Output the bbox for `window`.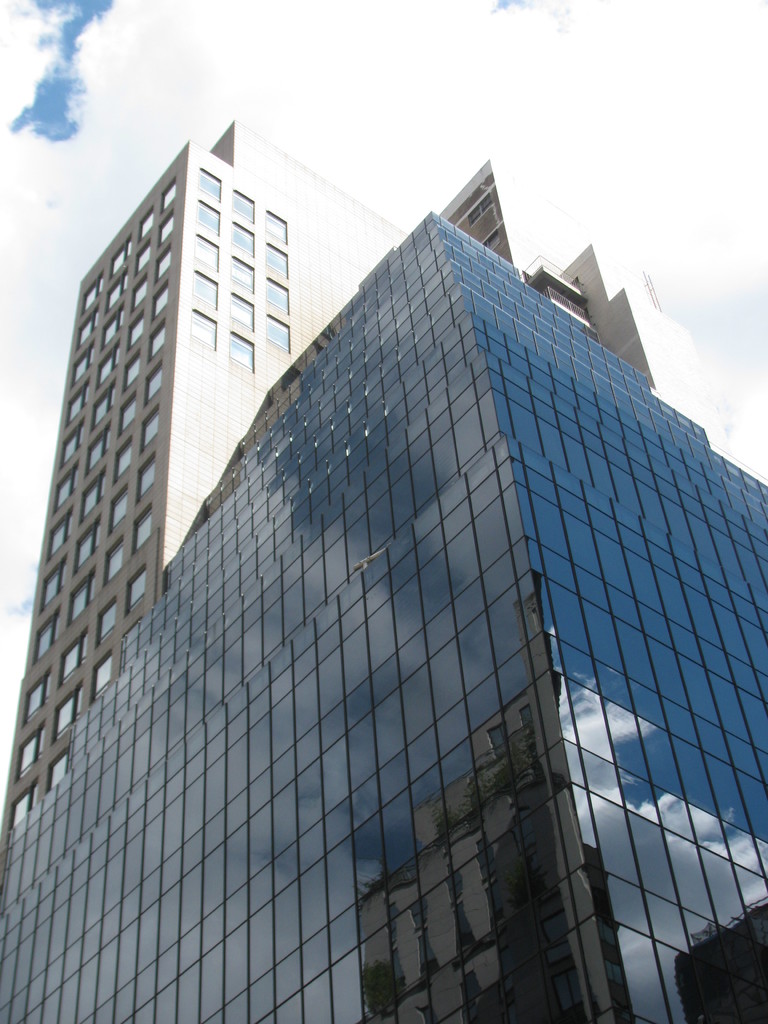
l=93, t=648, r=116, b=699.
